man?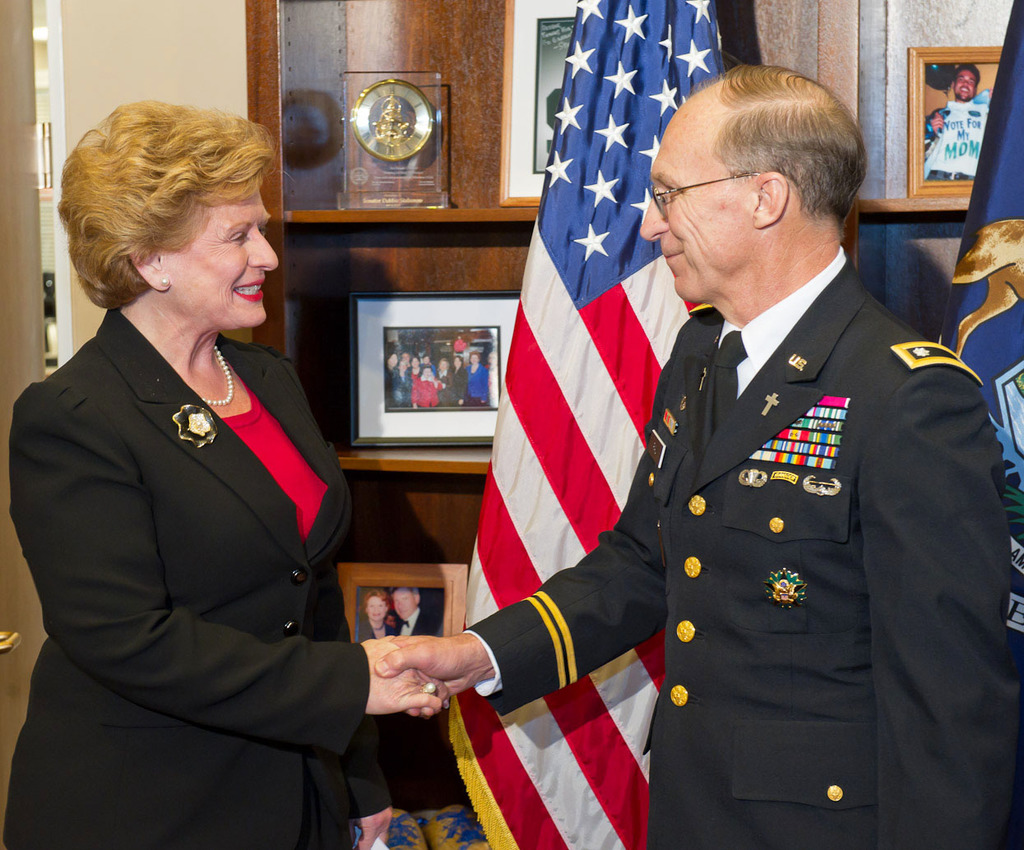
392:587:434:640
